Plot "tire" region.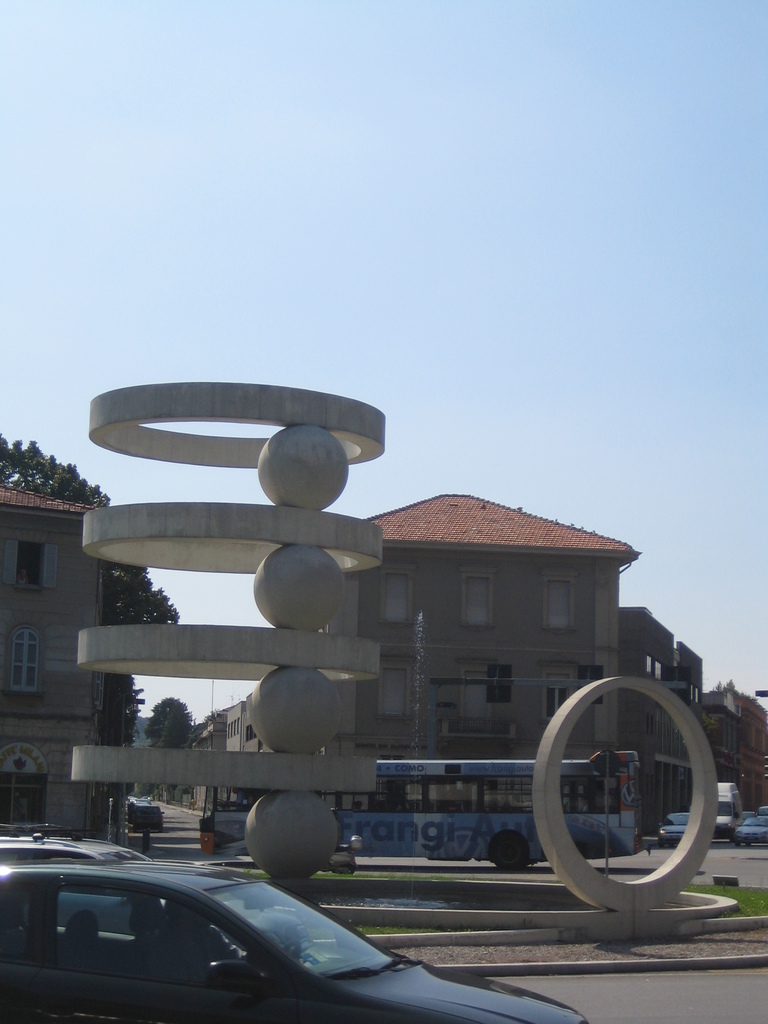
Plotted at <bbox>333, 865, 354, 874</bbox>.
